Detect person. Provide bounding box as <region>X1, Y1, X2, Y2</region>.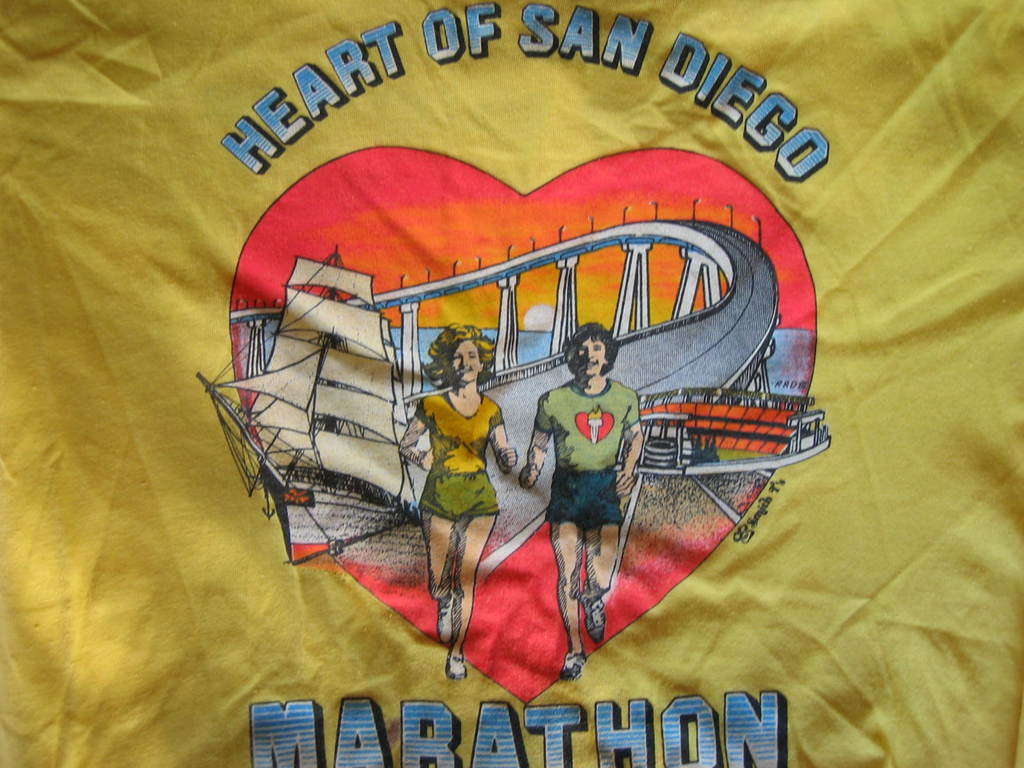
<region>398, 321, 516, 678</region>.
